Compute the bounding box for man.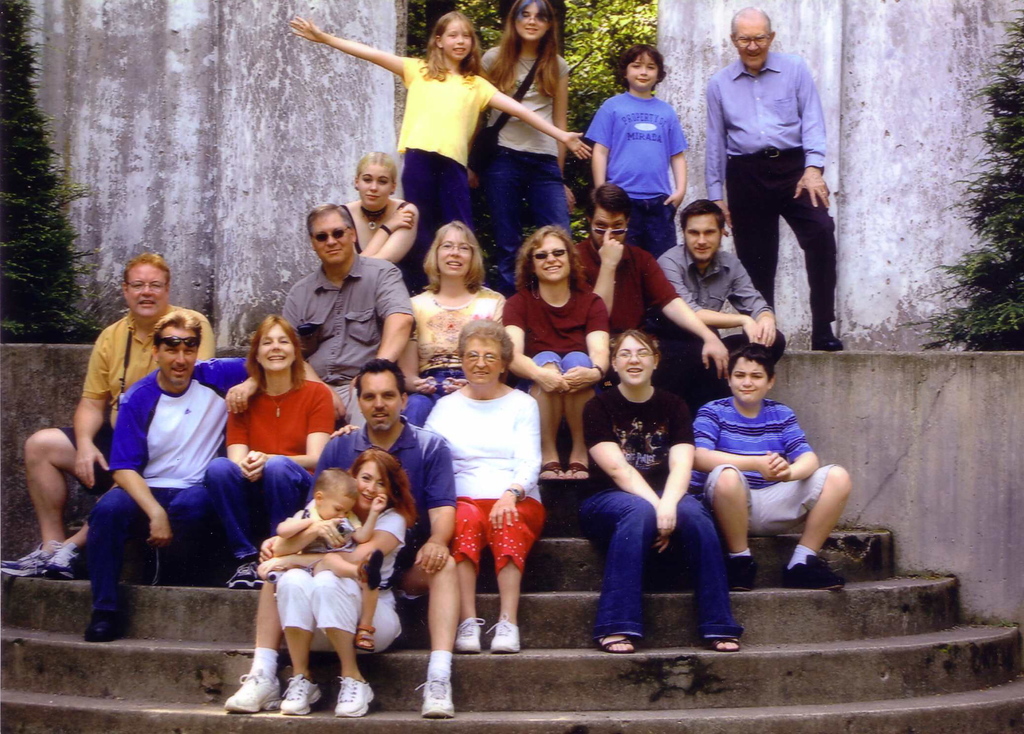
{"x1": 657, "y1": 199, "x2": 783, "y2": 378}.
